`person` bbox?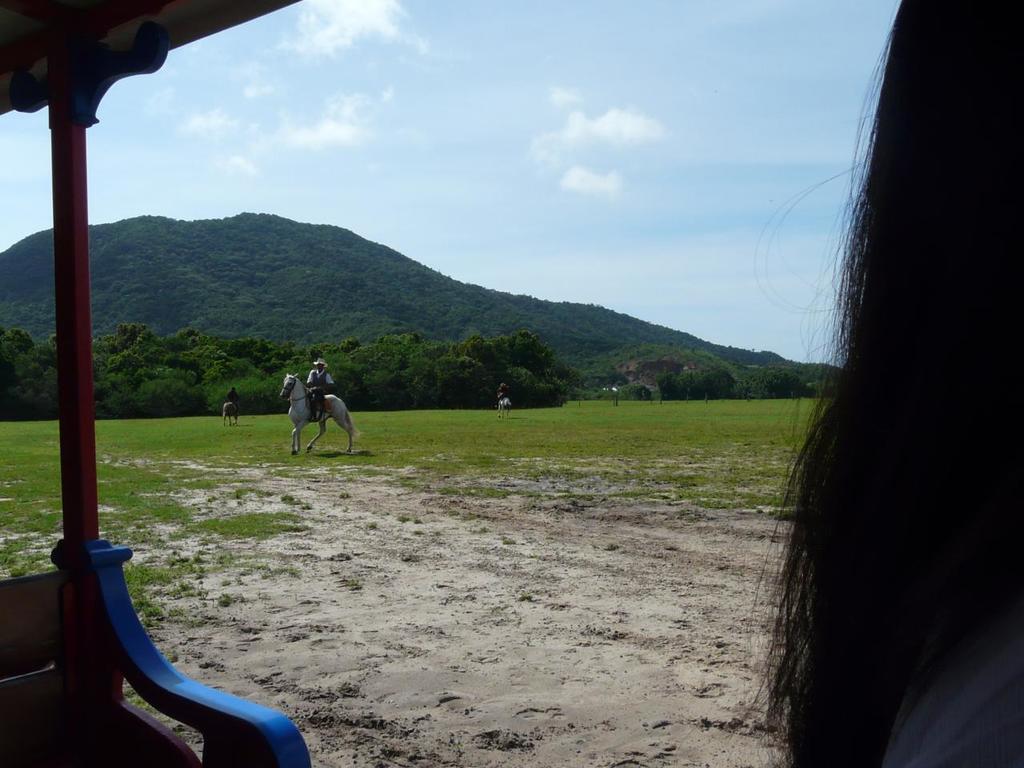
Rect(738, 59, 983, 759)
